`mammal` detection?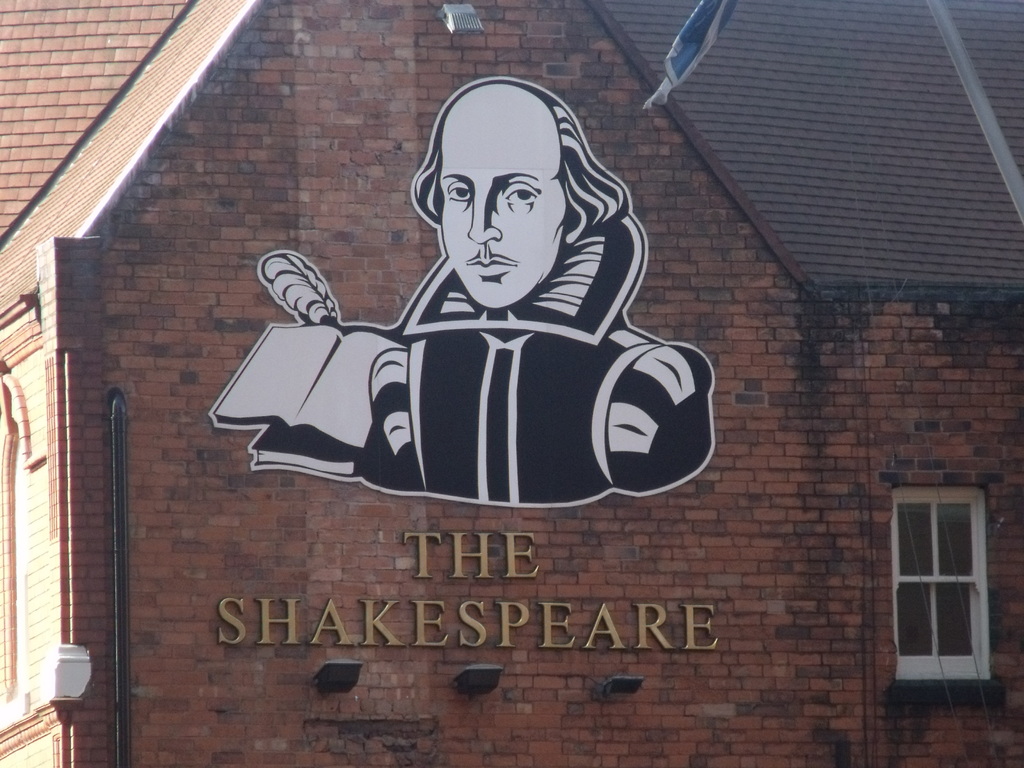
[x1=259, y1=106, x2=705, y2=540]
